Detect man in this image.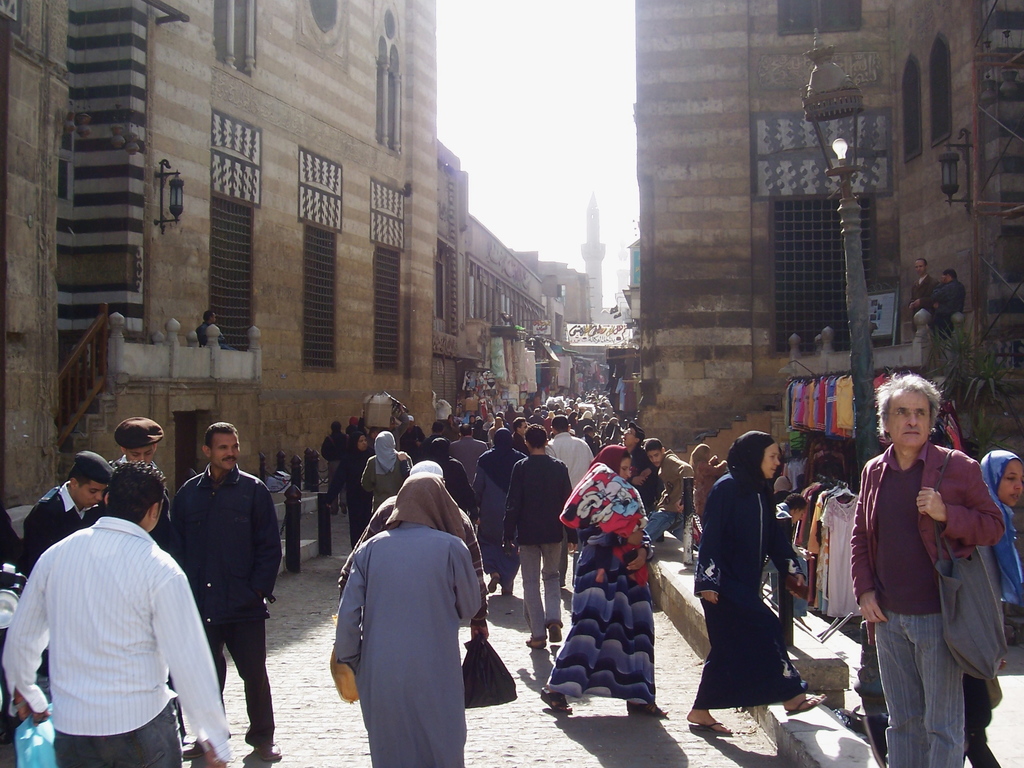
Detection: <bbox>445, 424, 488, 483</bbox>.
